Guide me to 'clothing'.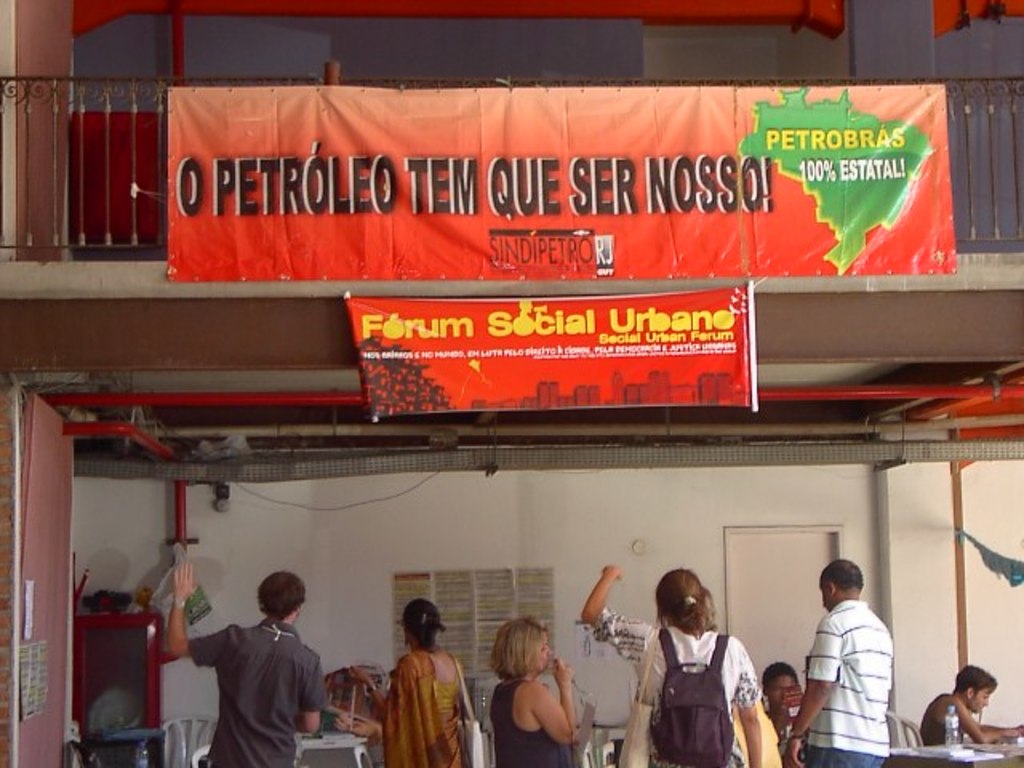
Guidance: detection(595, 608, 758, 766).
